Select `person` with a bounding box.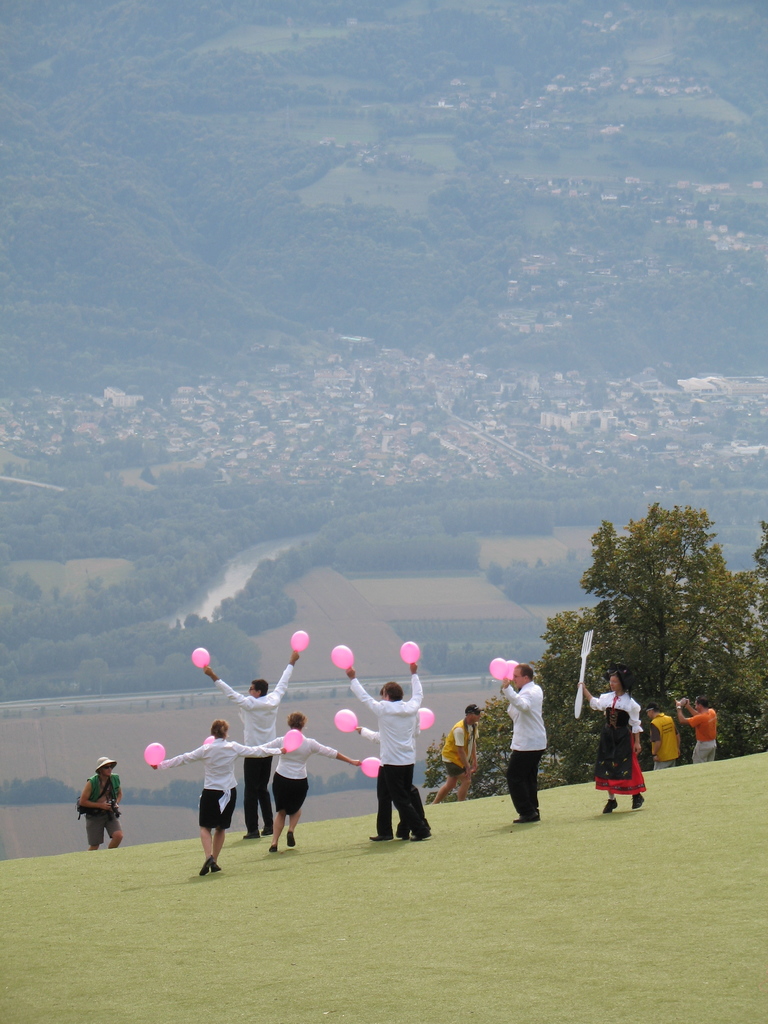
{"x1": 203, "y1": 658, "x2": 307, "y2": 840}.
